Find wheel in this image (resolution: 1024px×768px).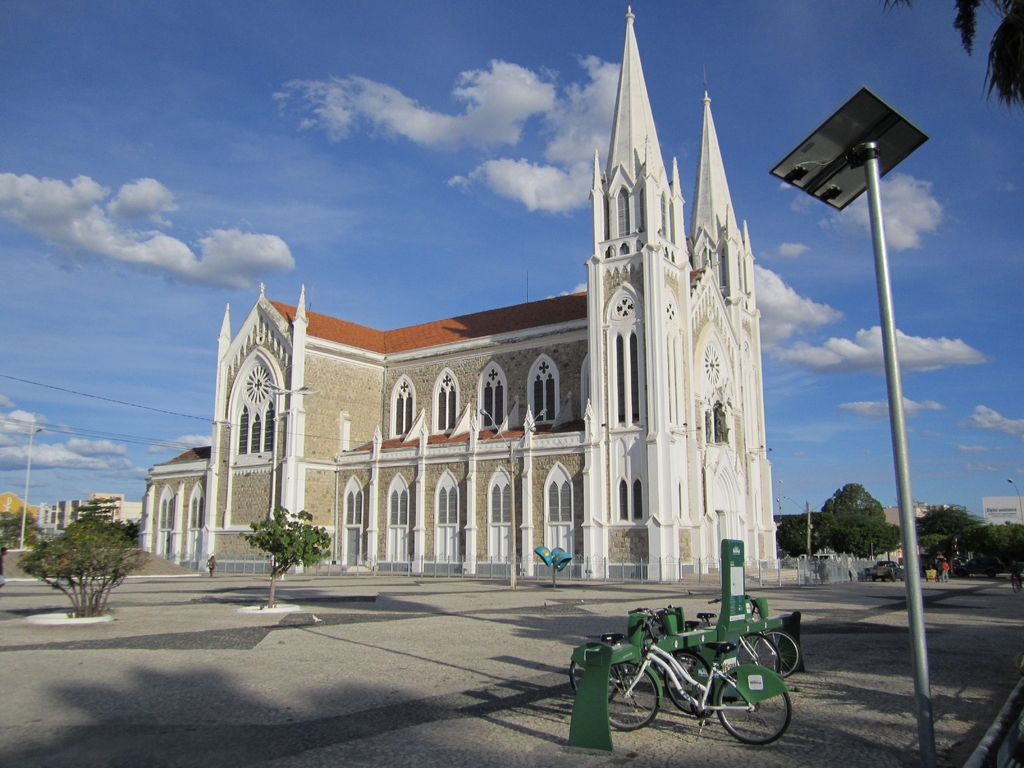
pyautogui.locateOnScreen(756, 636, 798, 669).
